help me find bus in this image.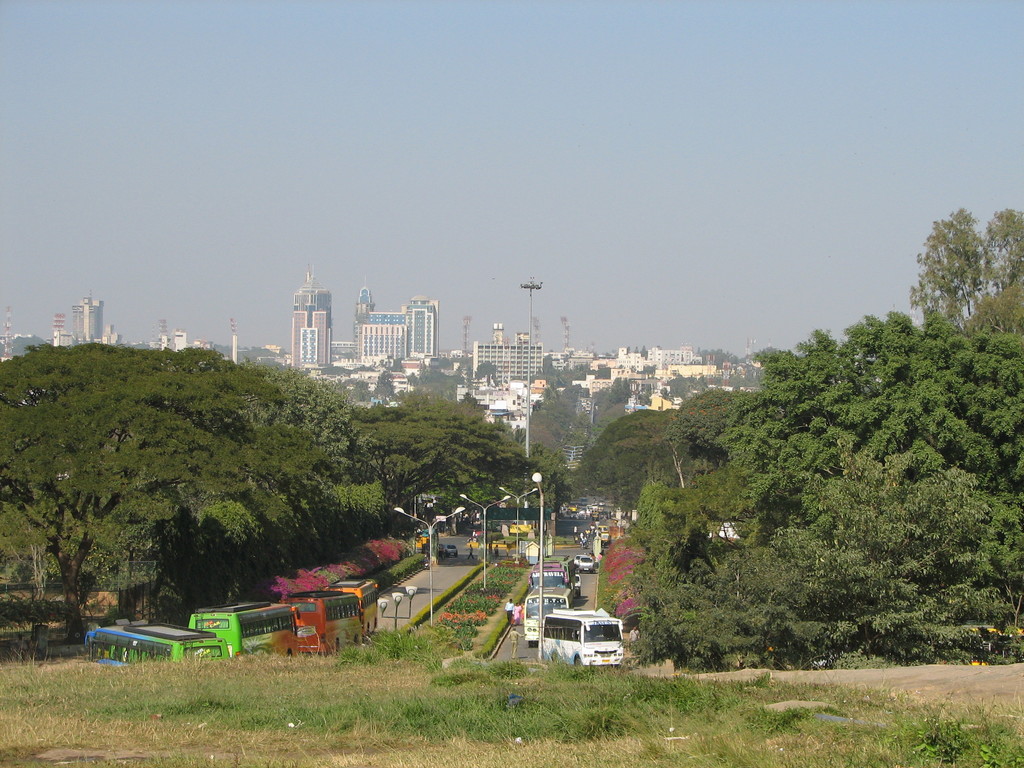
Found it: 524 559 575 593.
